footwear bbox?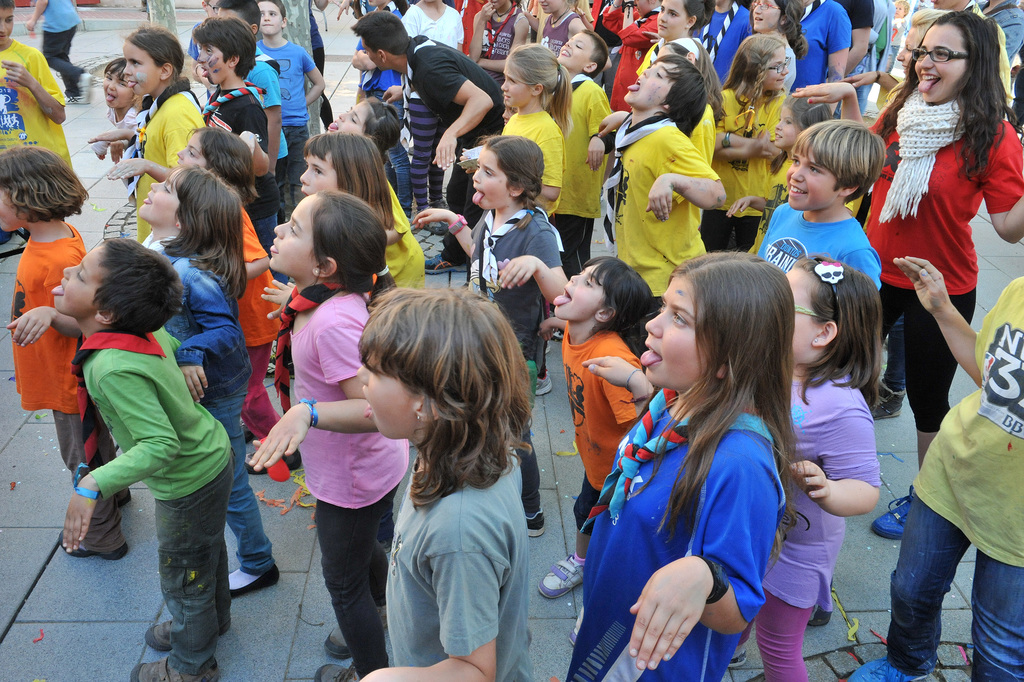
<bbox>56, 526, 129, 561</bbox>
